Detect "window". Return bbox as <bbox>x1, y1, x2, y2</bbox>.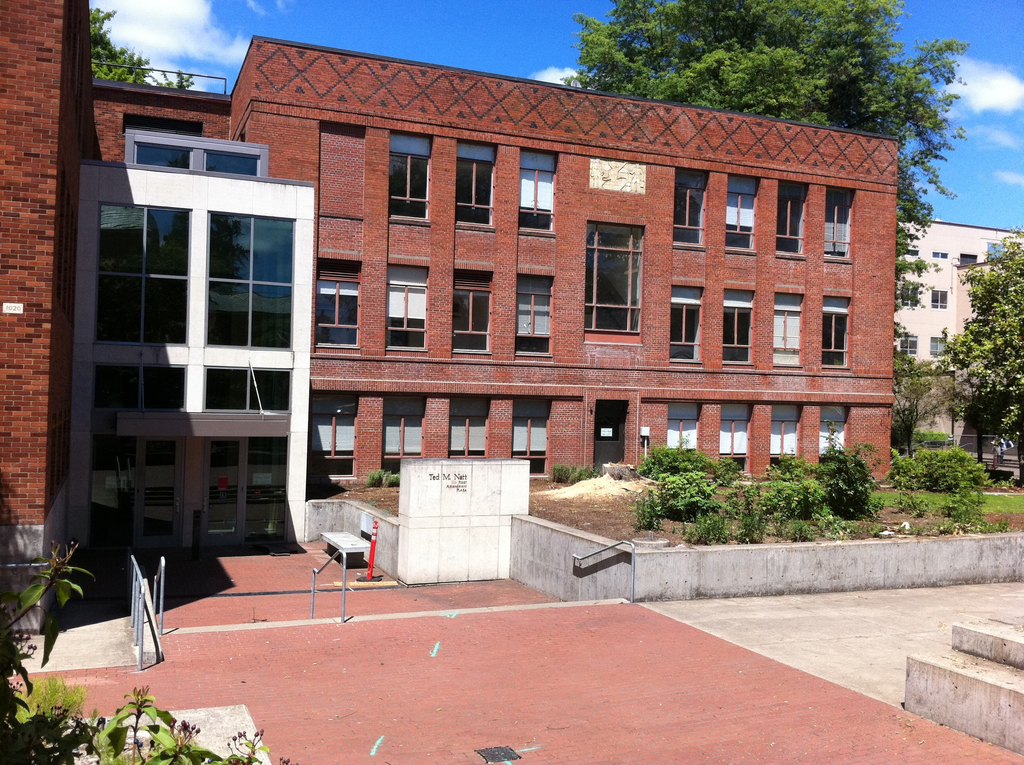
<bbox>818, 404, 843, 458</bbox>.
